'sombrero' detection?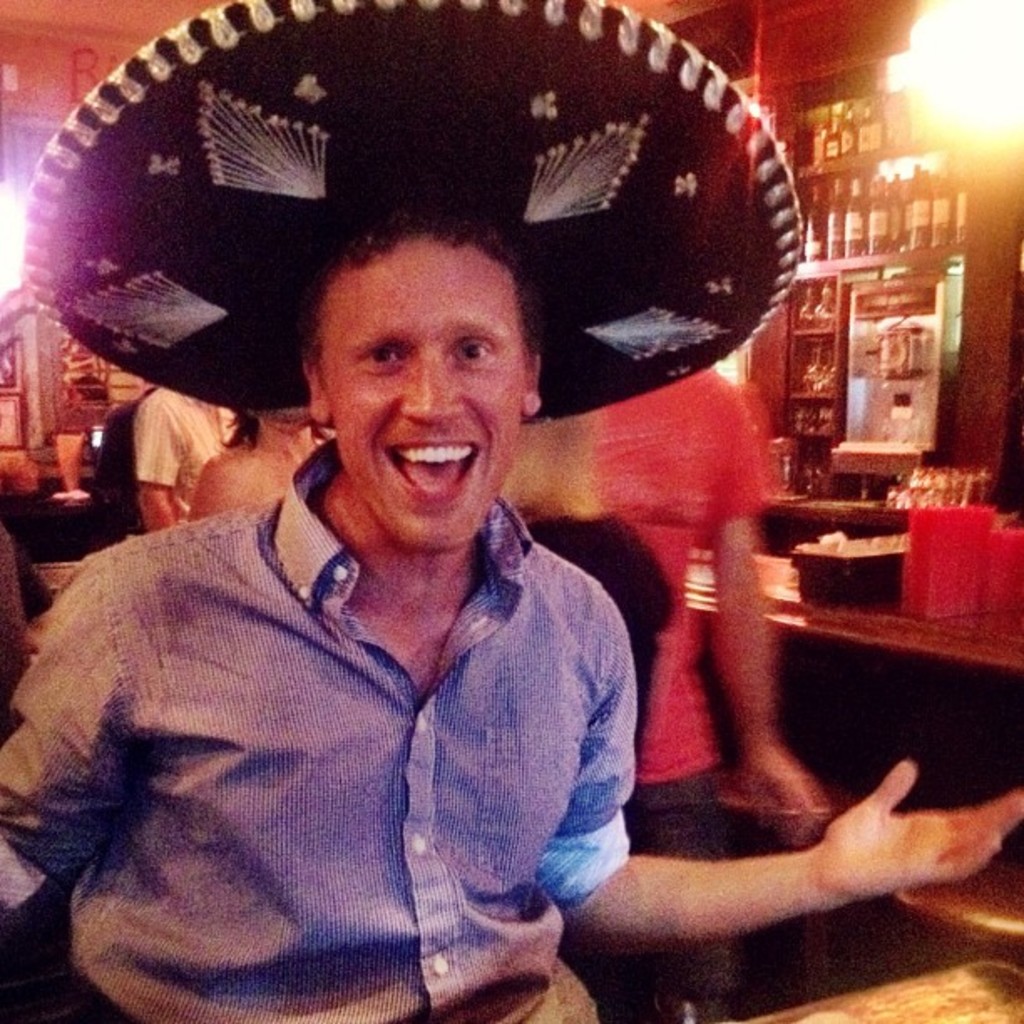
[20,0,805,413]
